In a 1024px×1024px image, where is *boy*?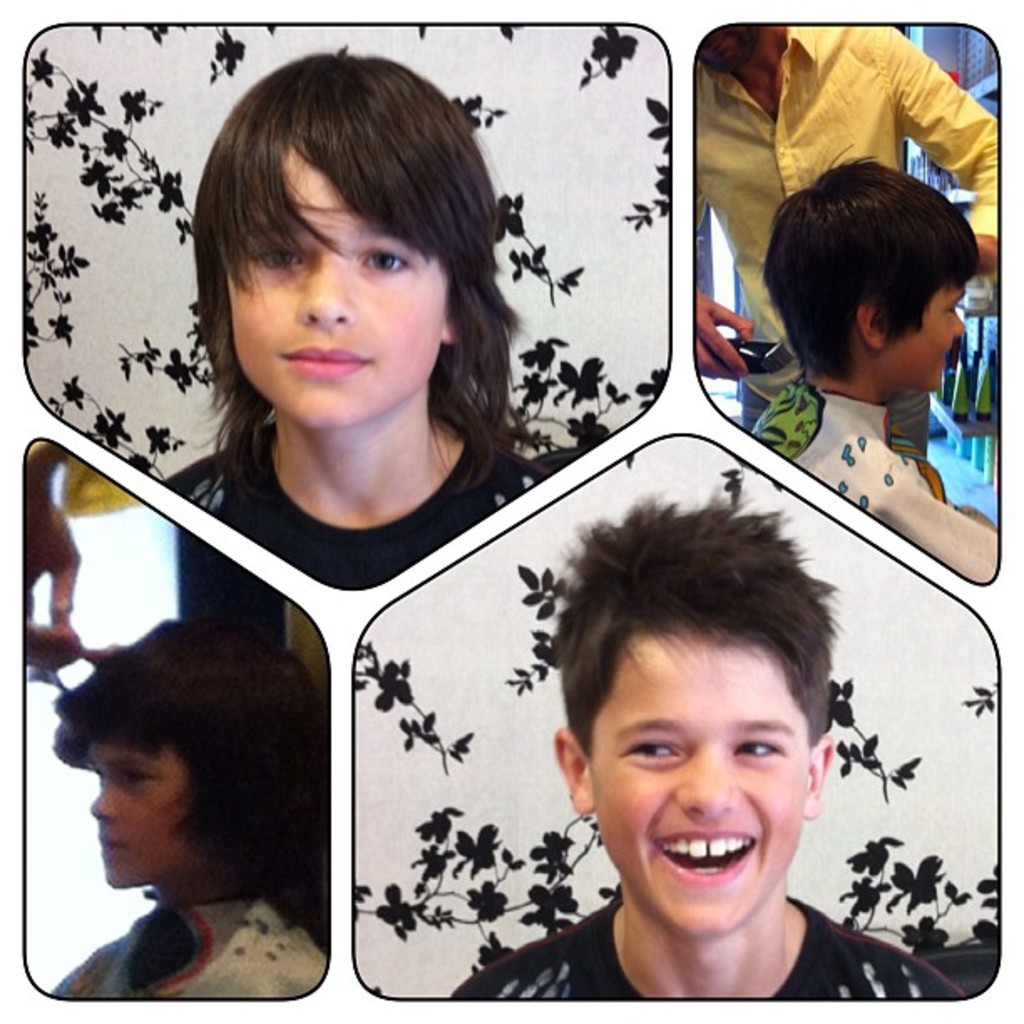
Rect(479, 502, 910, 1014).
